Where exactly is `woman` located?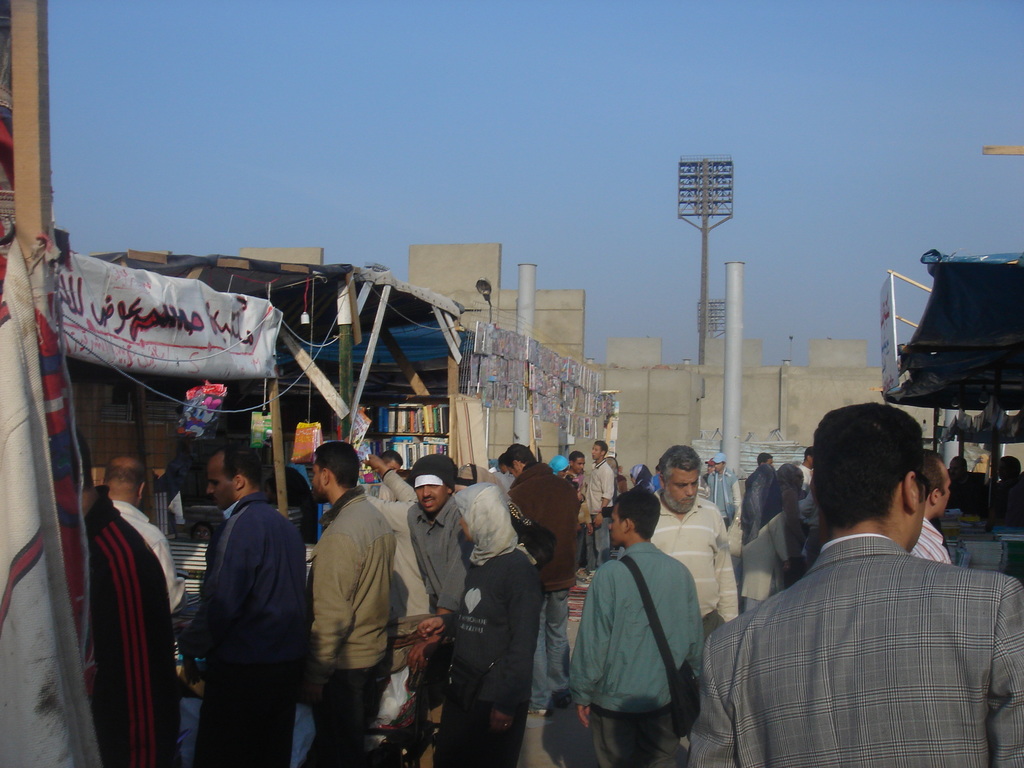
Its bounding box is (x1=742, y1=463, x2=790, y2=616).
